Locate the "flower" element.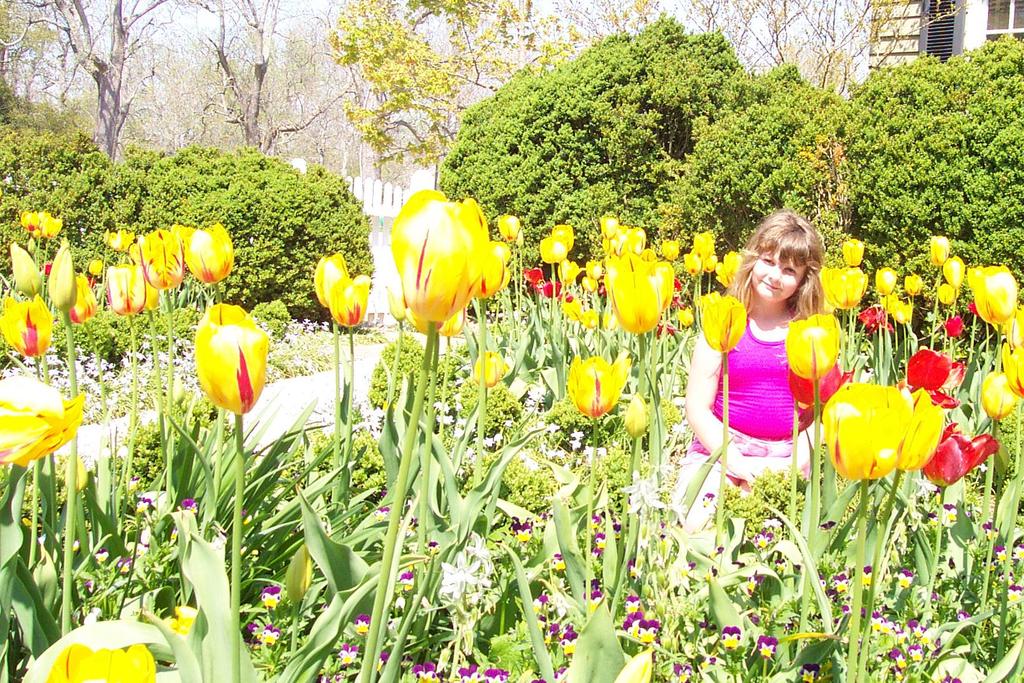
Element bbox: 509:520:531:546.
